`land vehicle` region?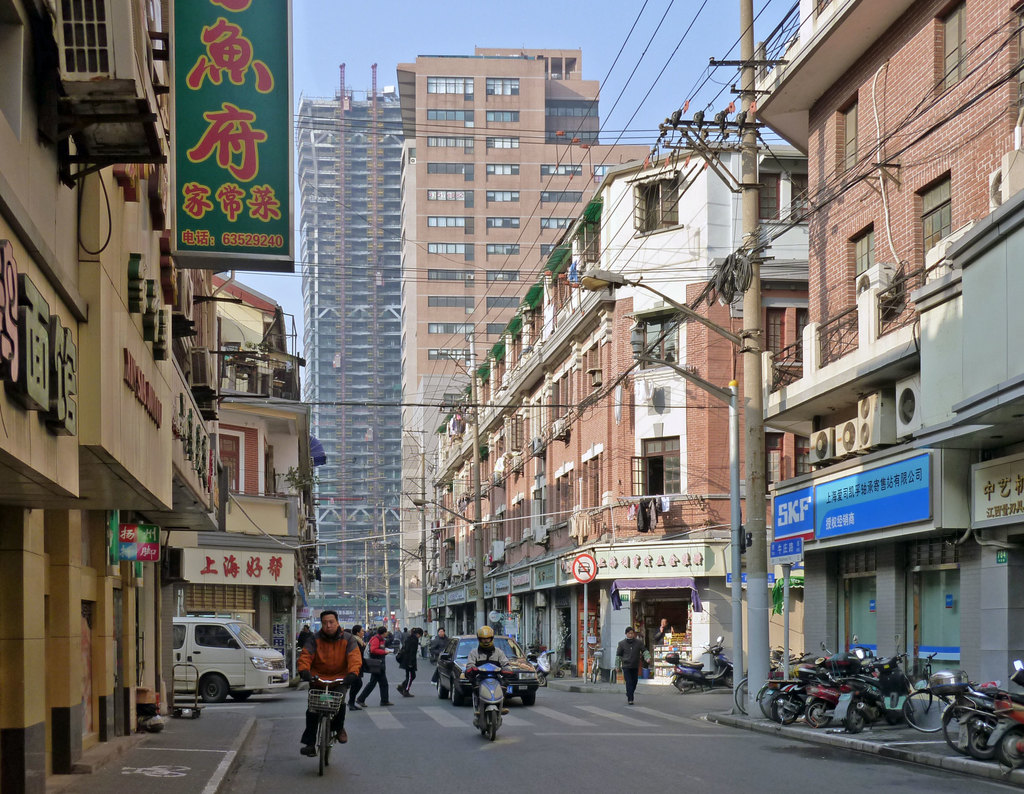
box(298, 676, 351, 778)
